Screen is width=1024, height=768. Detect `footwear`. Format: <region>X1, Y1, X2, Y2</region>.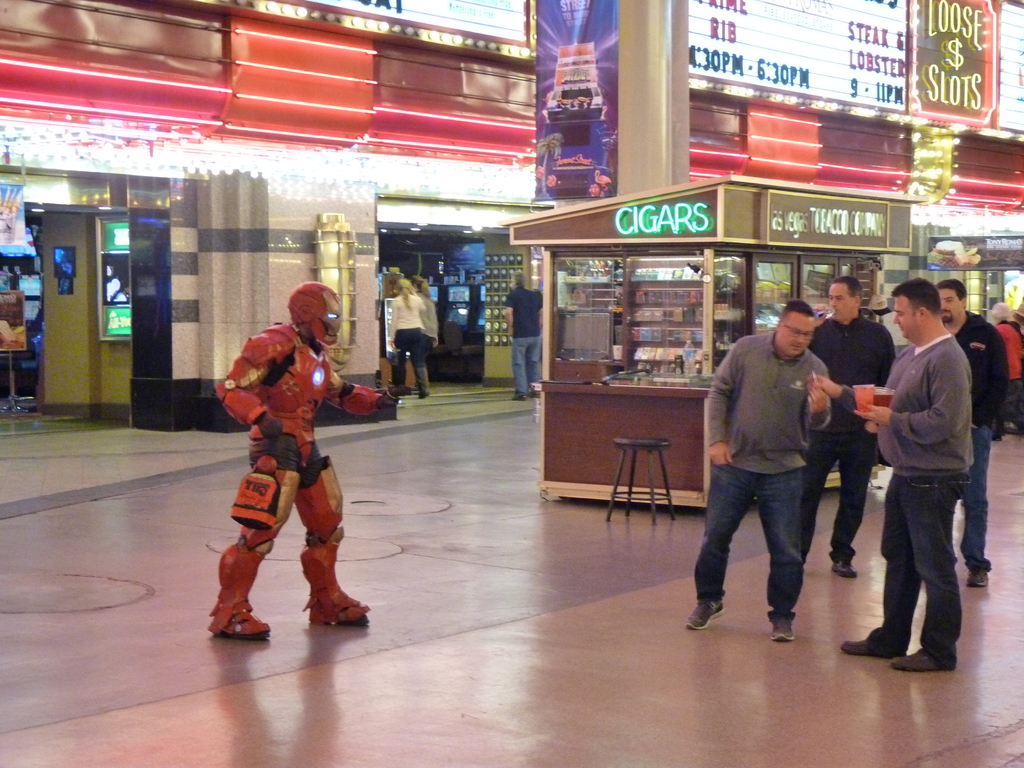
<region>527, 390, 541, 396</region>.
